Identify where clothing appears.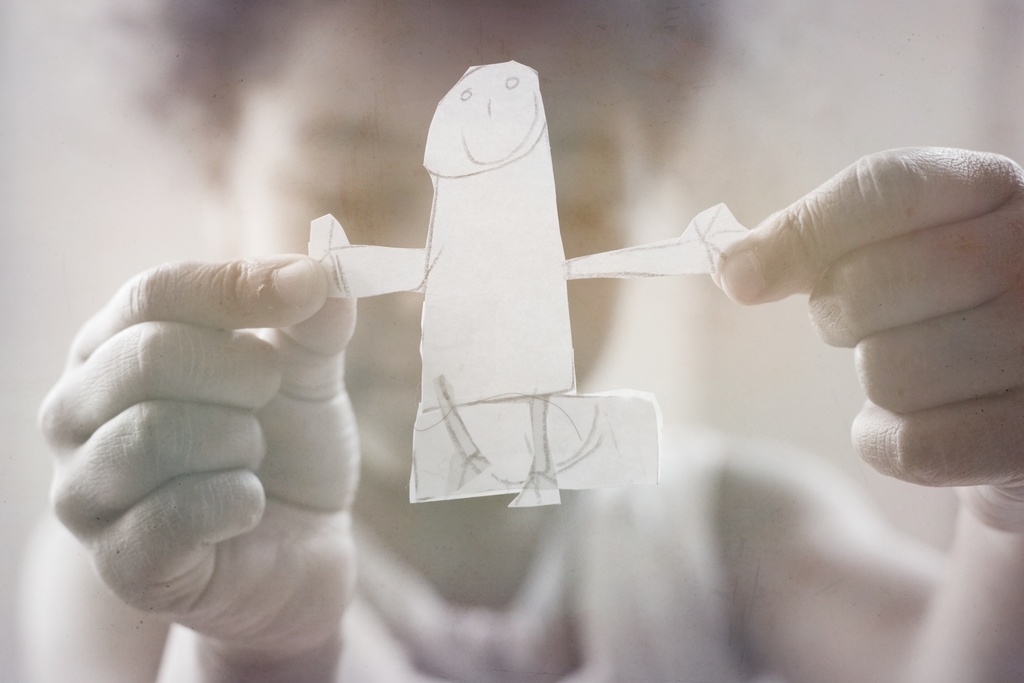
Appears at {"x1": 335, "y1": 413, "x2": 737, "y2": 682}.
